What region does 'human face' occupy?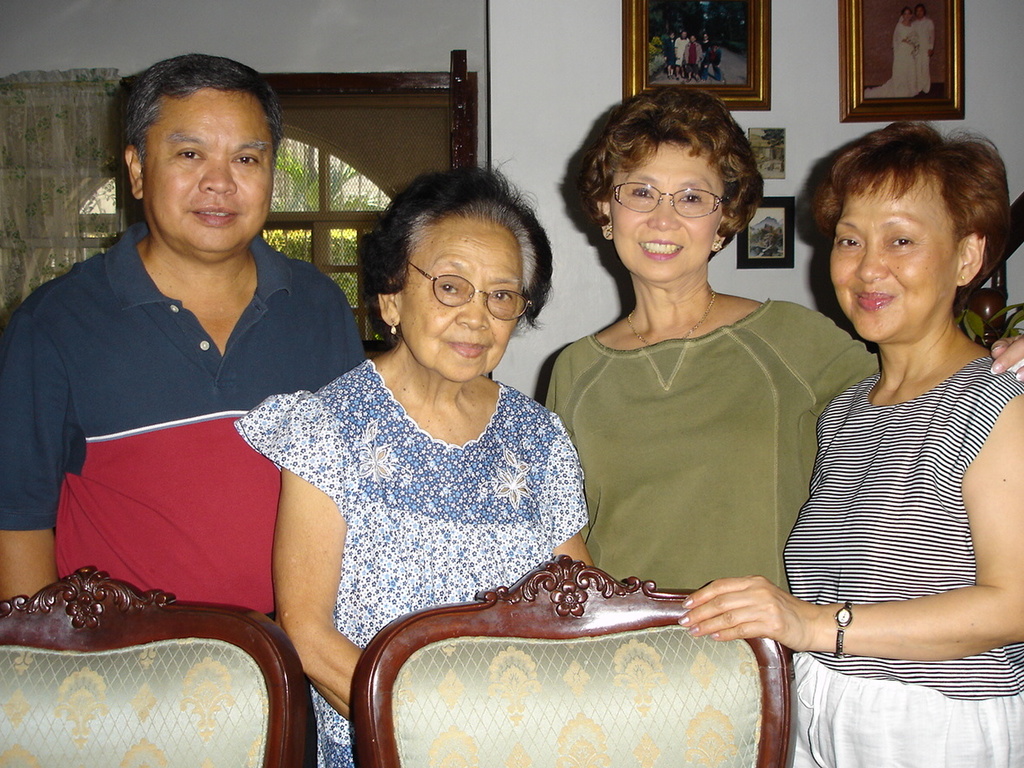
[left=608, top=136, right=725, bottom=280].
